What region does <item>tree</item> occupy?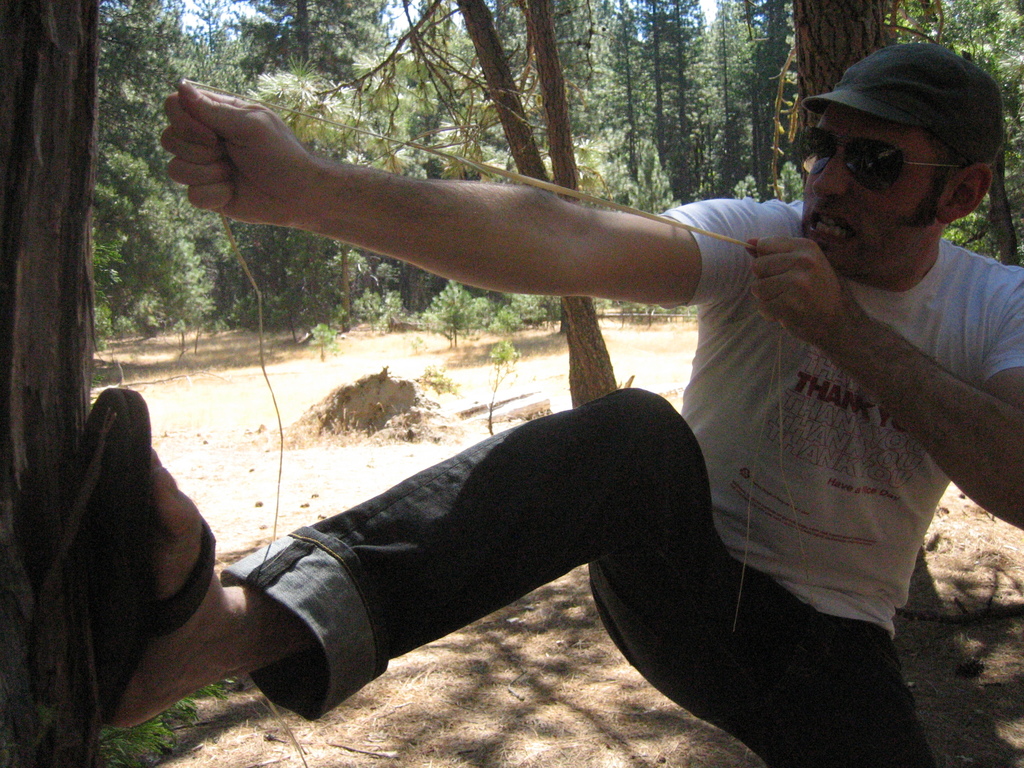
<region>497, 0, 623, 186</region>.
